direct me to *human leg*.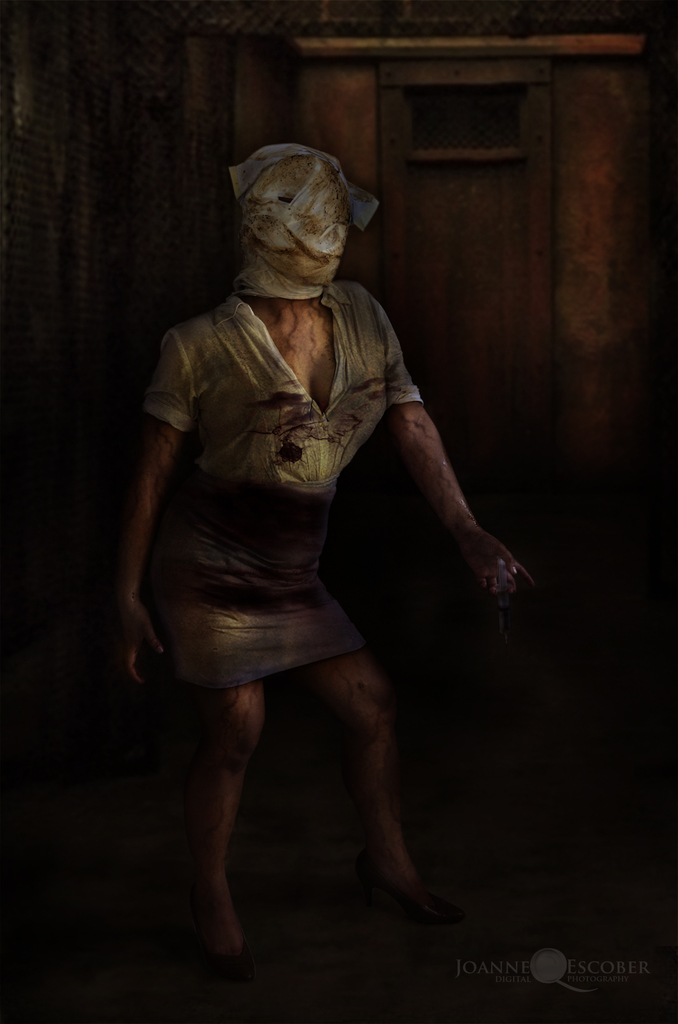
Direction: pyautogui.locateOnScreen(283, 586, 458, 925).
